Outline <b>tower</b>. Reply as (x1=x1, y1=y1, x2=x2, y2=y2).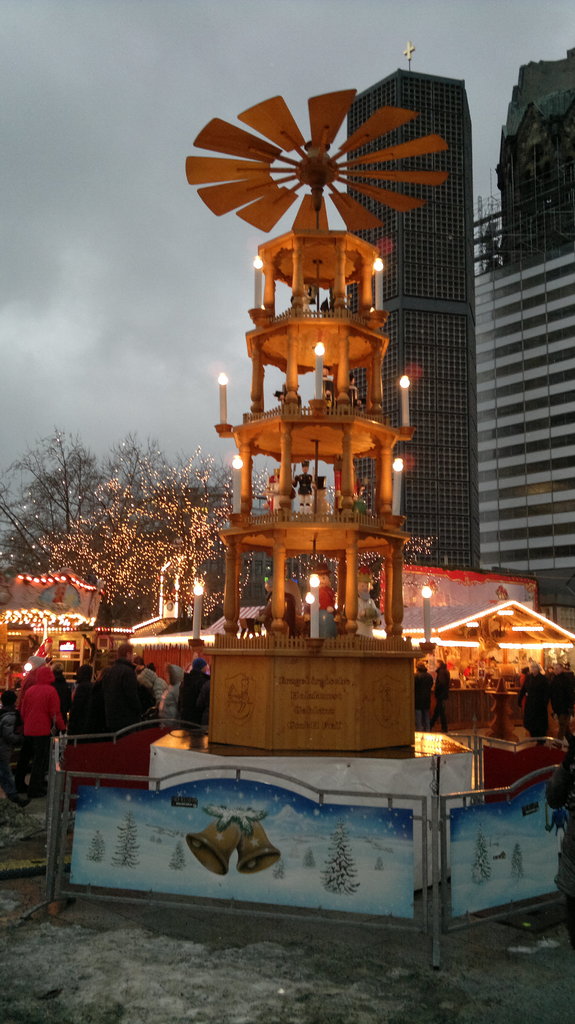
(x1=351, y1=68, x2=477, y2=577).
